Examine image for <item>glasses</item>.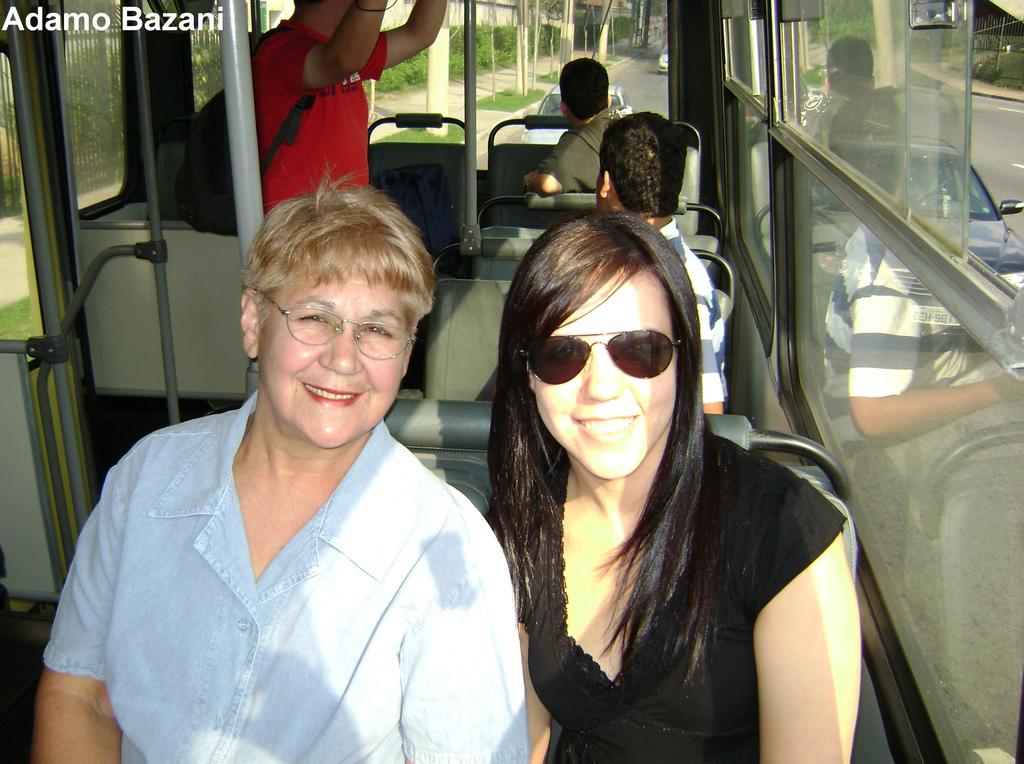
Examination result: region(256, 293, 421, 363).
